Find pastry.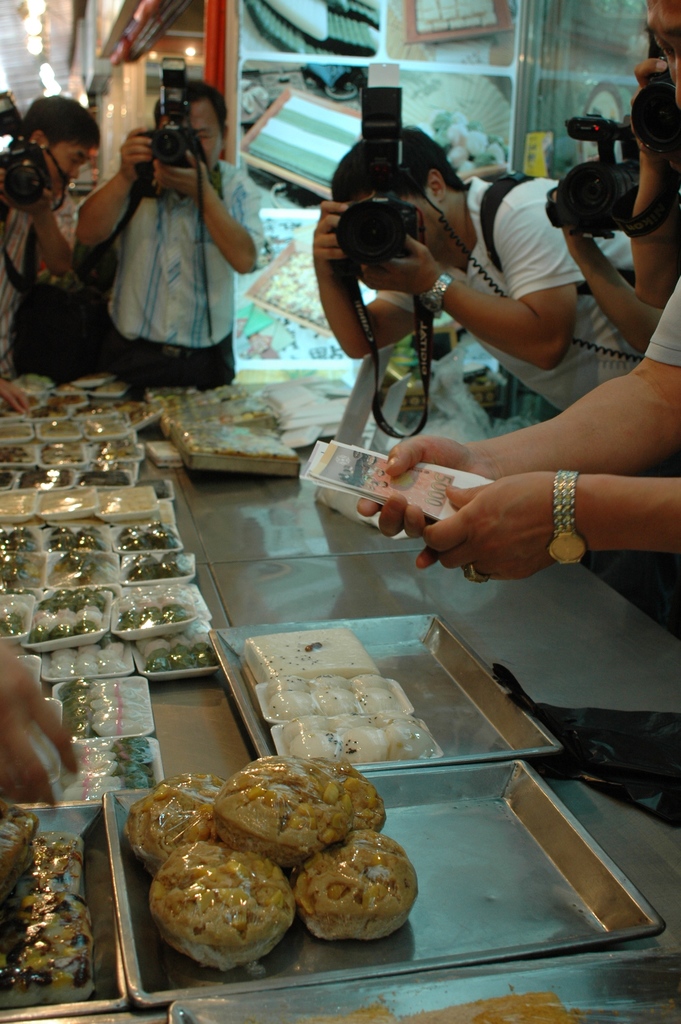
[left=217, top=755, right=349, bottom=867].
